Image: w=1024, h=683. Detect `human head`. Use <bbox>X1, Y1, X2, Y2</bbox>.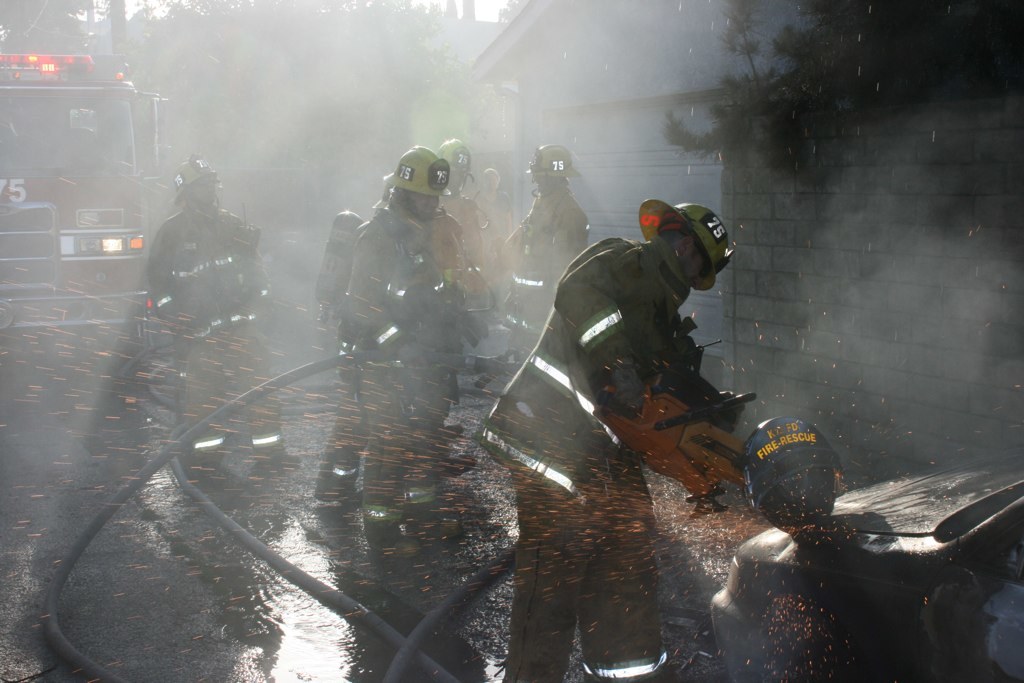
<bbox>654, 201, 733, 294</bbox>.
